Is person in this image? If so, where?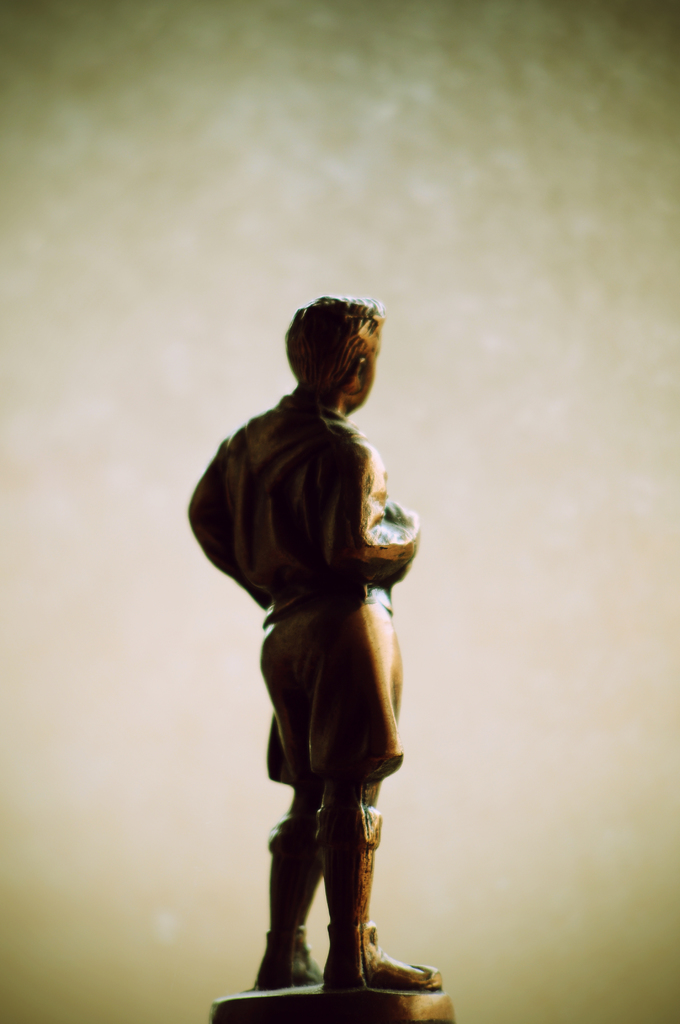
Yes, at <box>195,287,441,991</box>.
